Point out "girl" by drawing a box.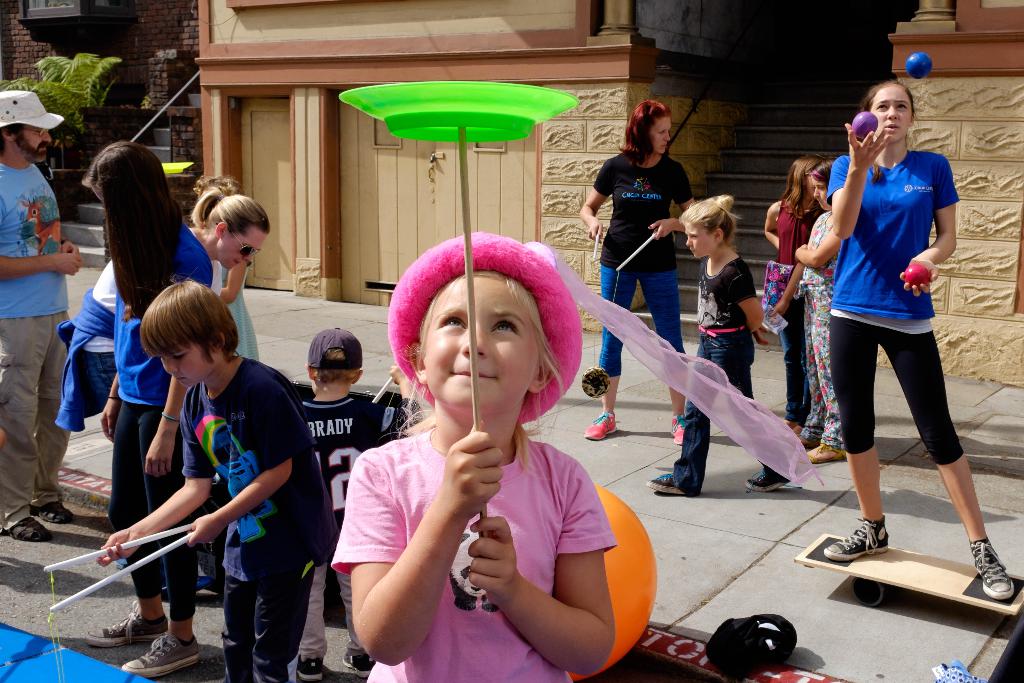
region(761, 157, 824, 437).
